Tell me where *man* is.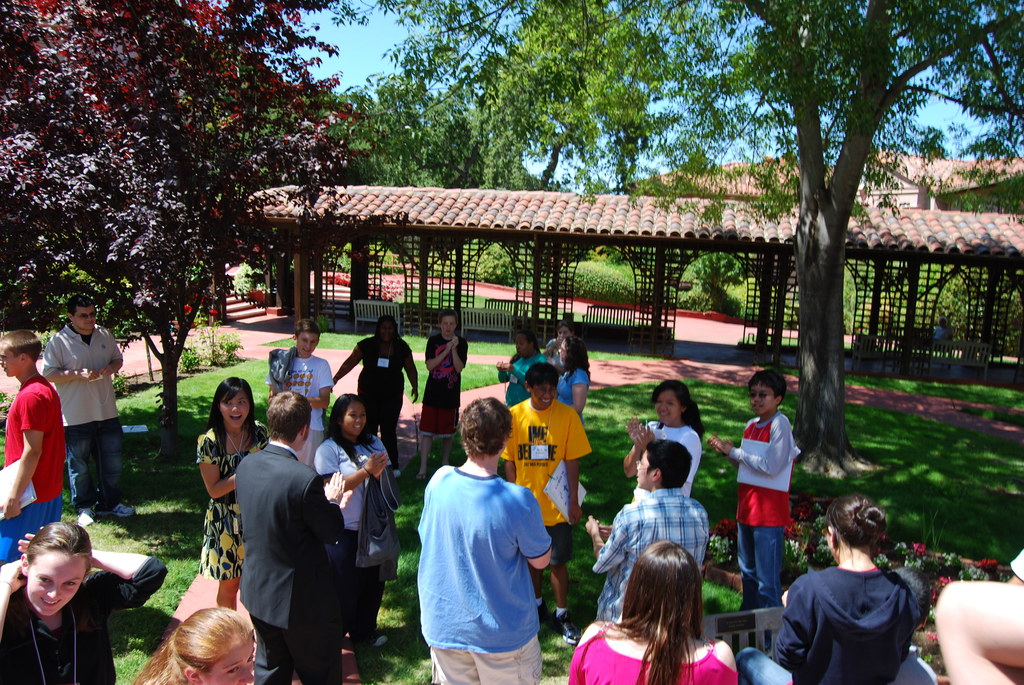
*man* is at <box>0,326,65,565</box>.
